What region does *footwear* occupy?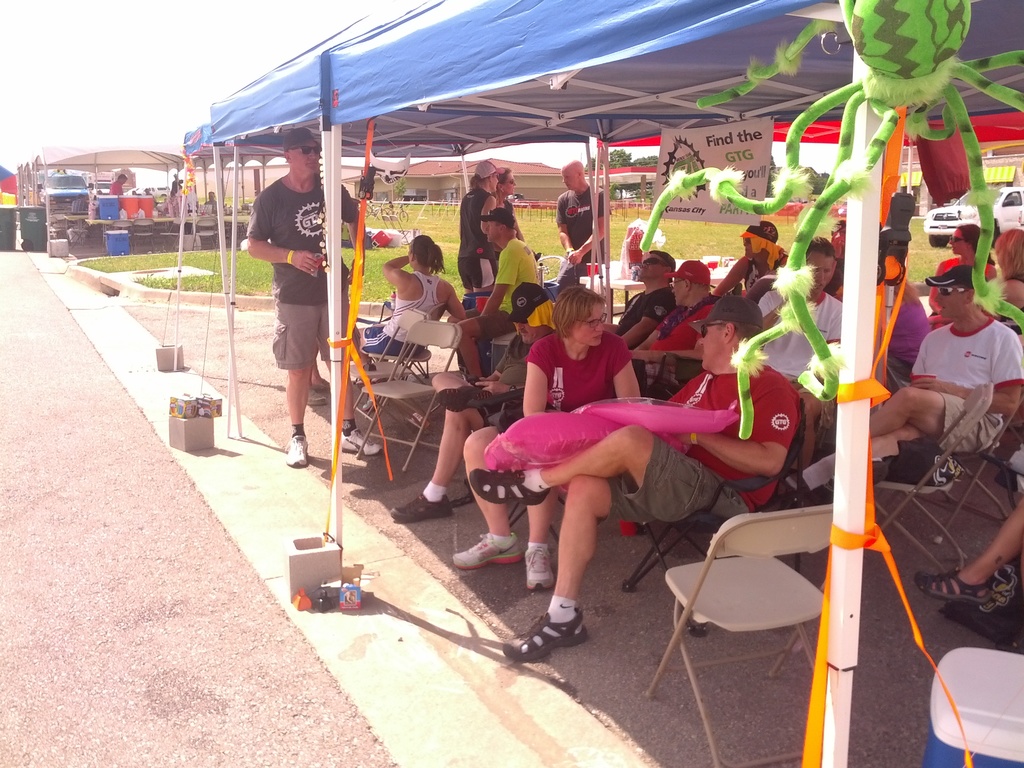
<region>435, 387, 496, 413</region>.
